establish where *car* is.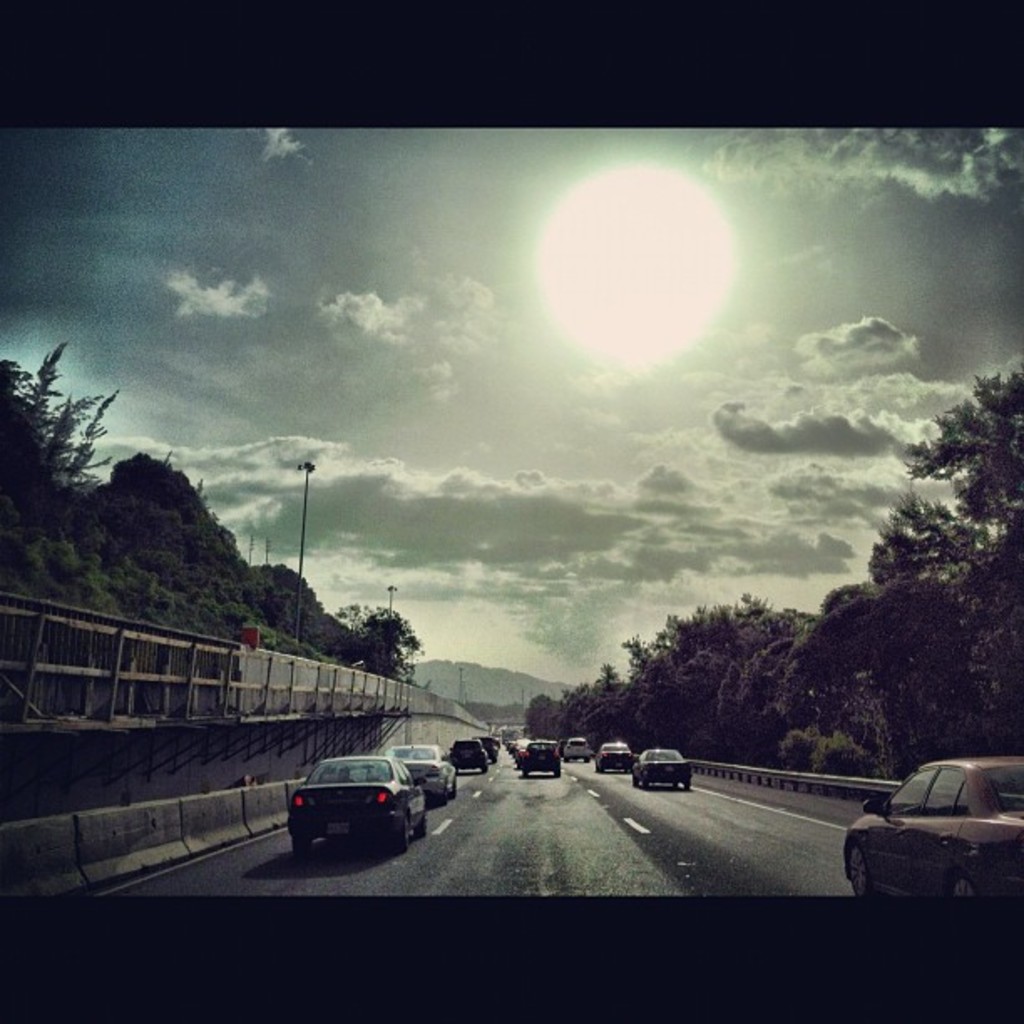
Established at BBox(842, 758, 1022, 897).
